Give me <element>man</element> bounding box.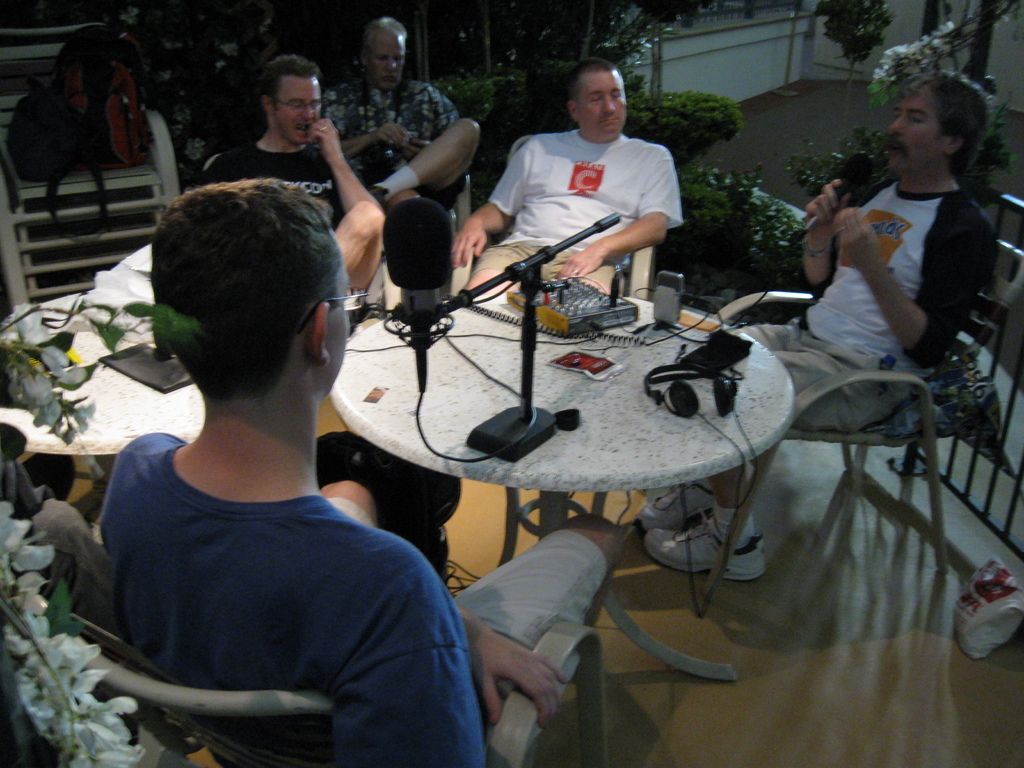
select_region(634, 69, 1000, 581).
